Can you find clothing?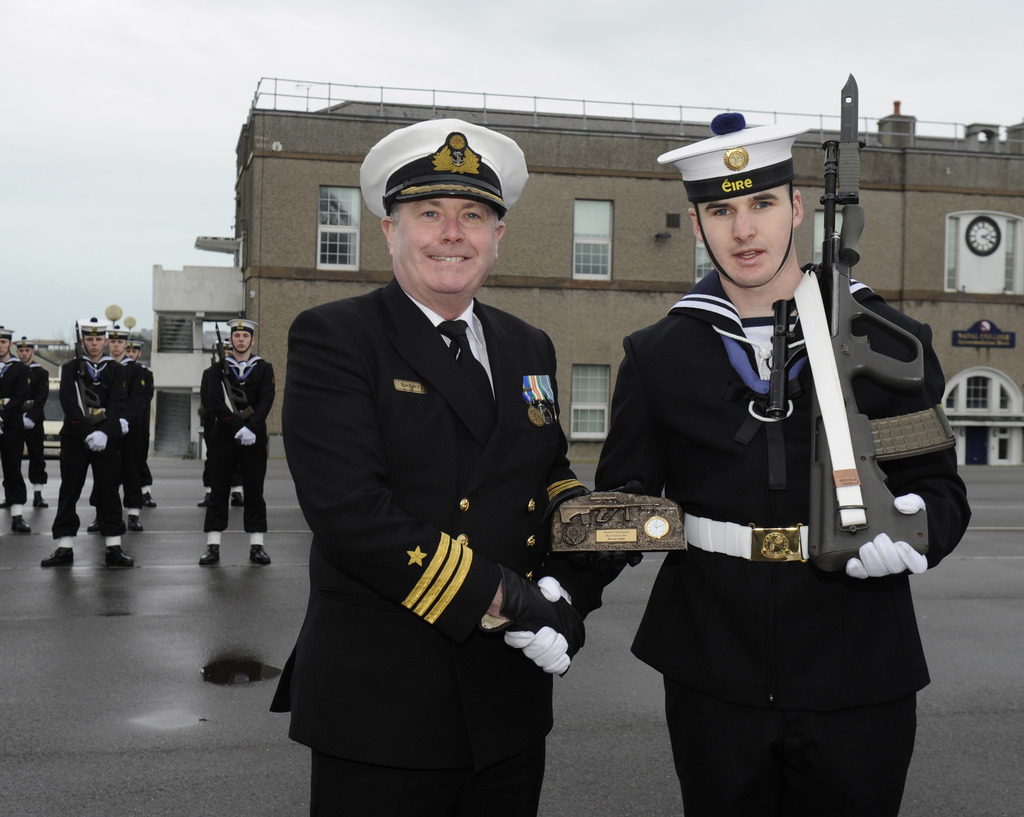
Yes, bounding box: 45:354:140:546.
